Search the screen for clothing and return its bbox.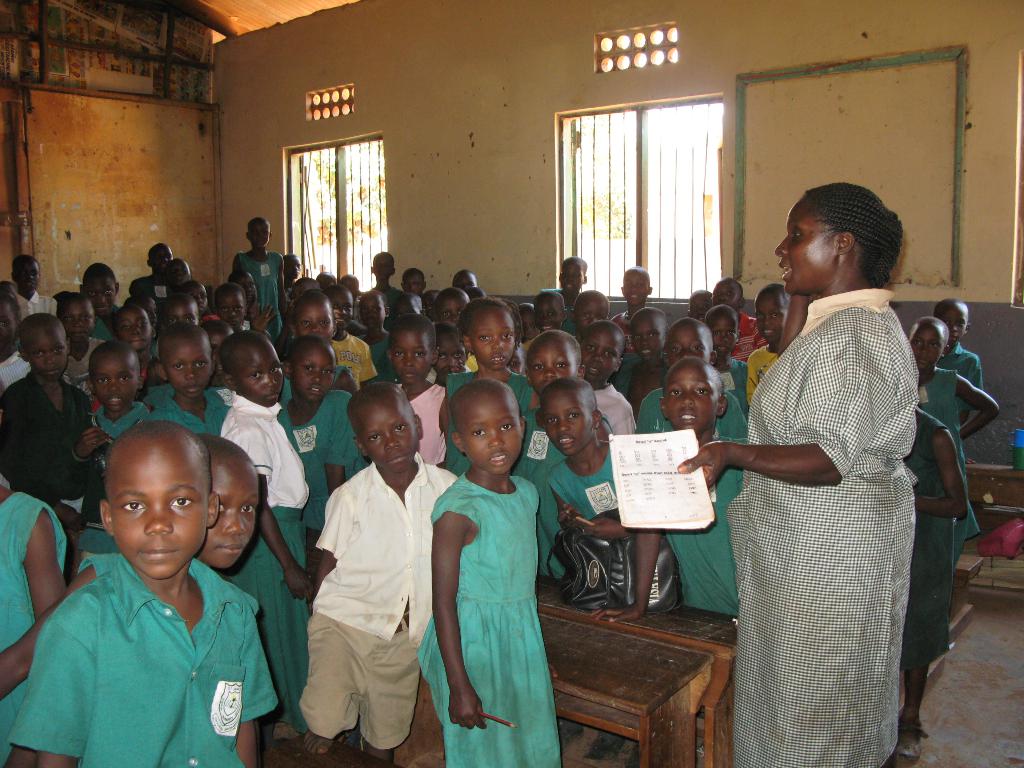
Found: (0, 369, 91, 497).
